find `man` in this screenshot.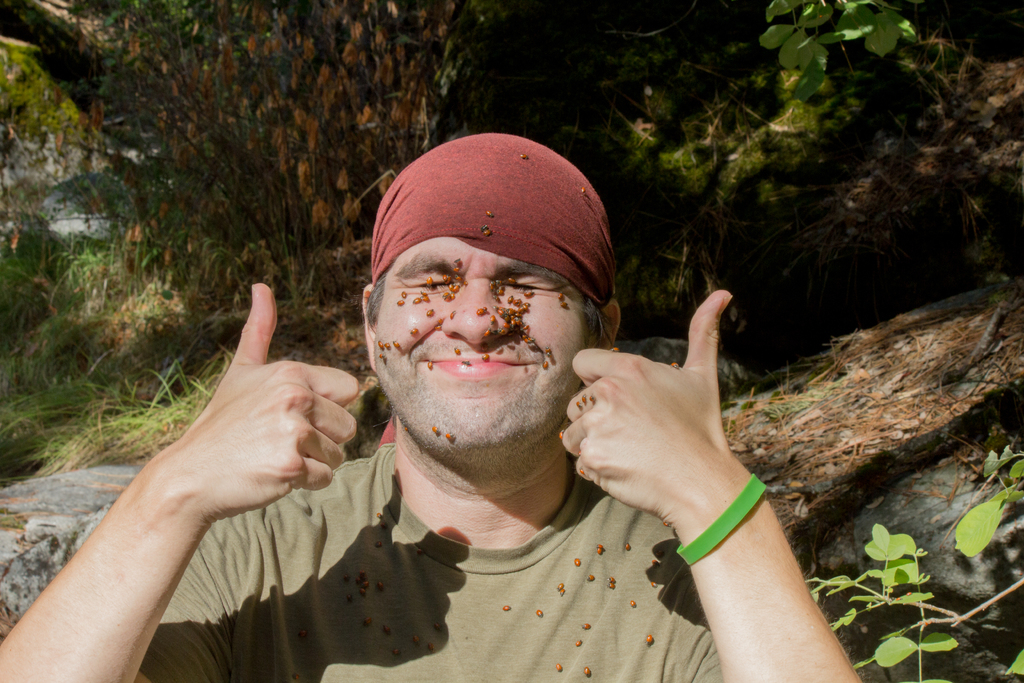
The bounding box for `man` is <box>0,124,865,682</box>.
